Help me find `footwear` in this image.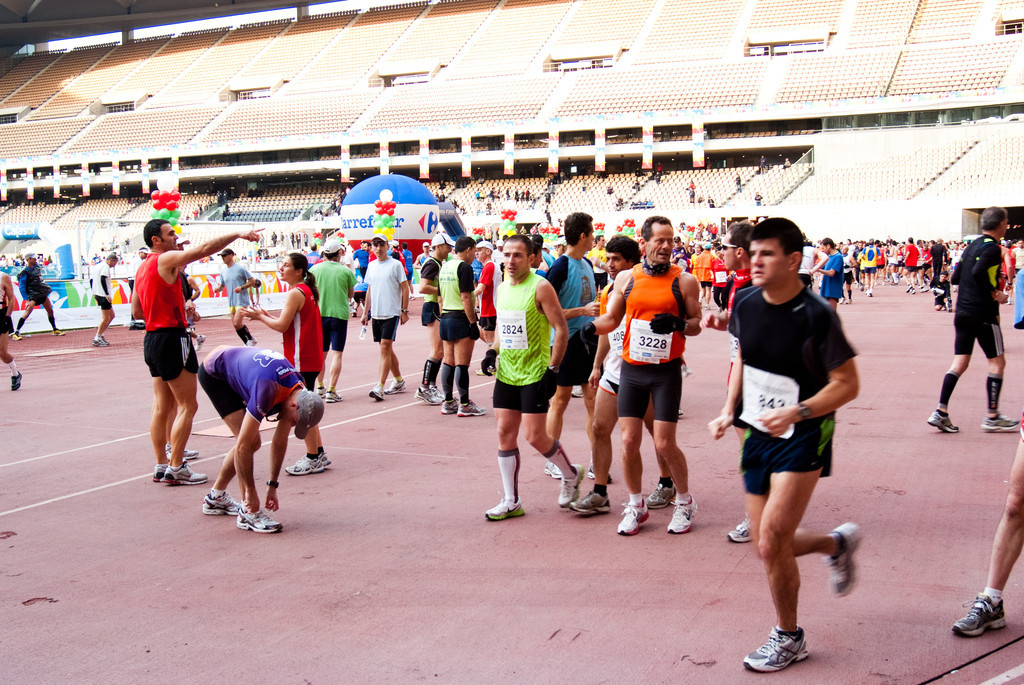
Found it: crop(321, 387, 349, 402).
